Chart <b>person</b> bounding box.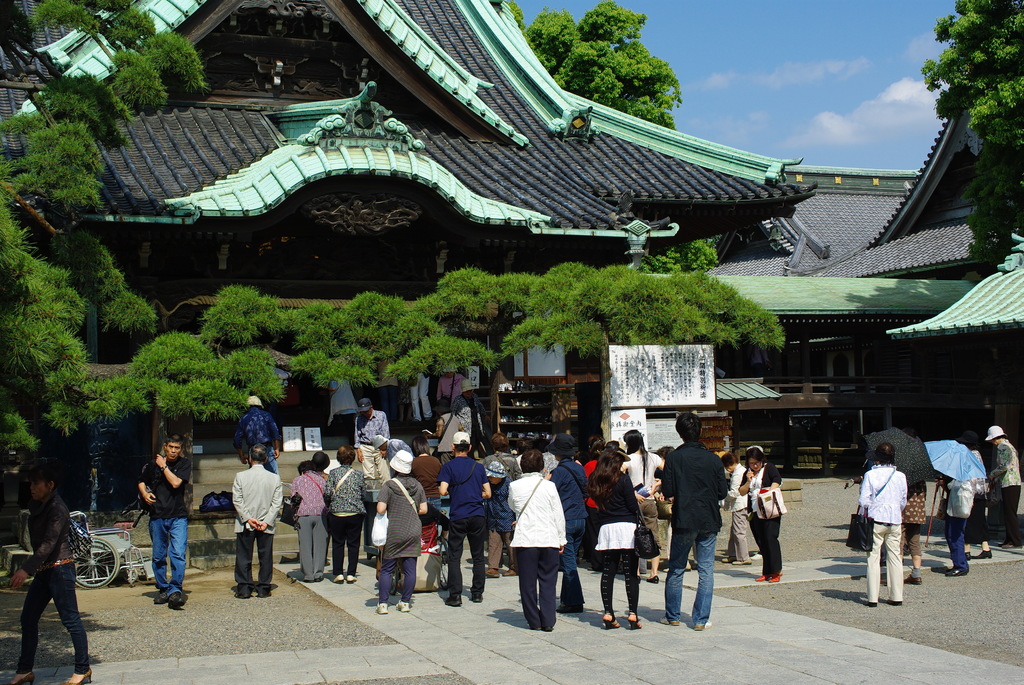
Charted: detection(136, 429, 189, 609).
